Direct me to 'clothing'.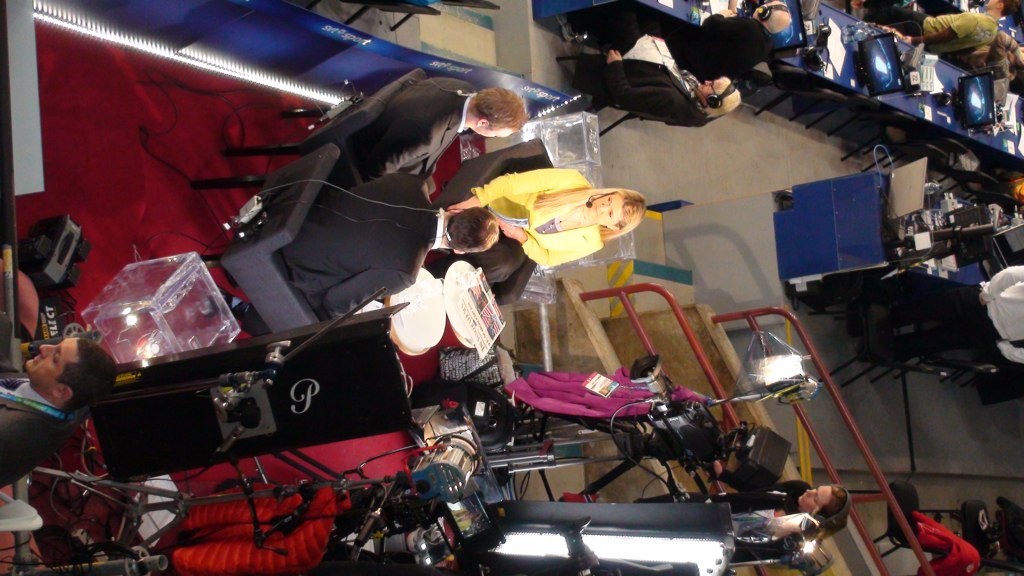
Direction: (283,176,440,313).
